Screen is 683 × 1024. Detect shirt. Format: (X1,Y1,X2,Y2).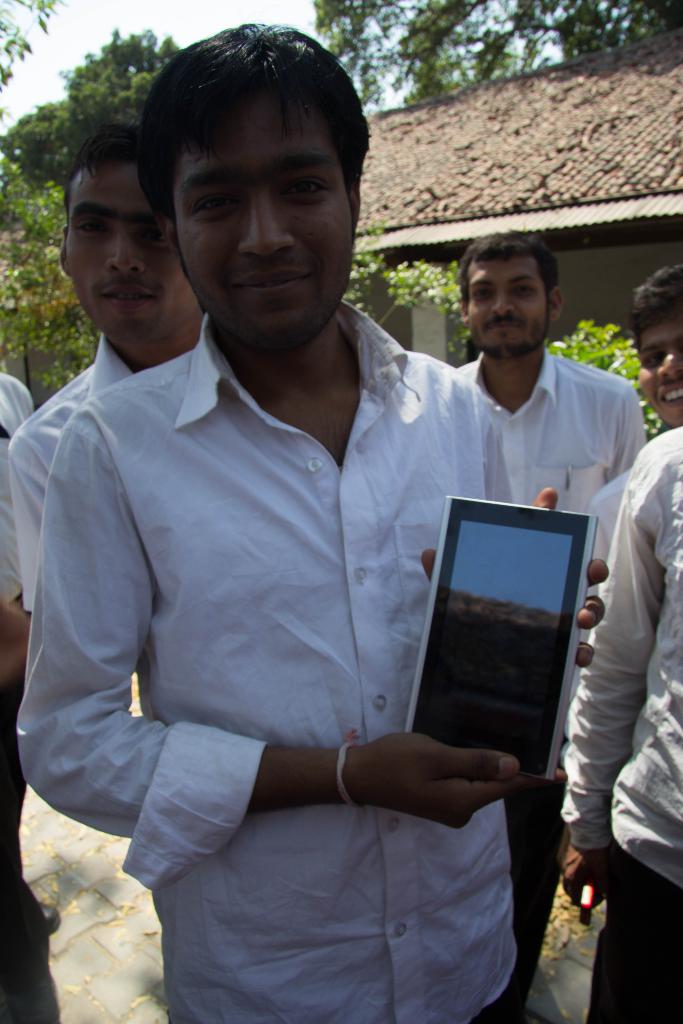
(0,369,34,603).
